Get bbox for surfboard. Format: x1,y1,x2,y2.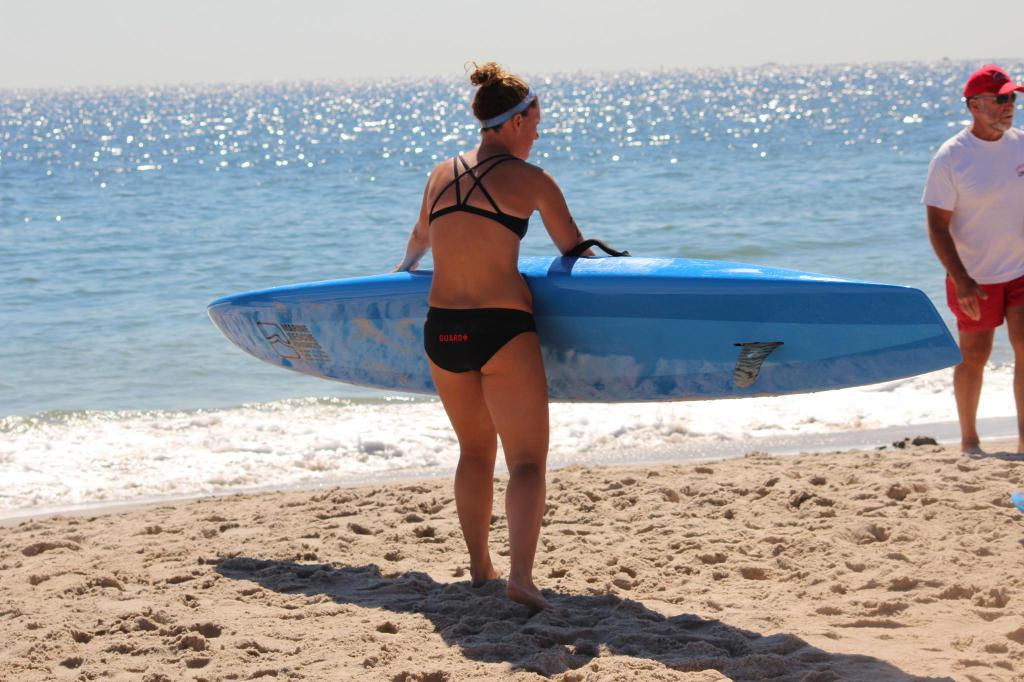
204,237,963,405.
